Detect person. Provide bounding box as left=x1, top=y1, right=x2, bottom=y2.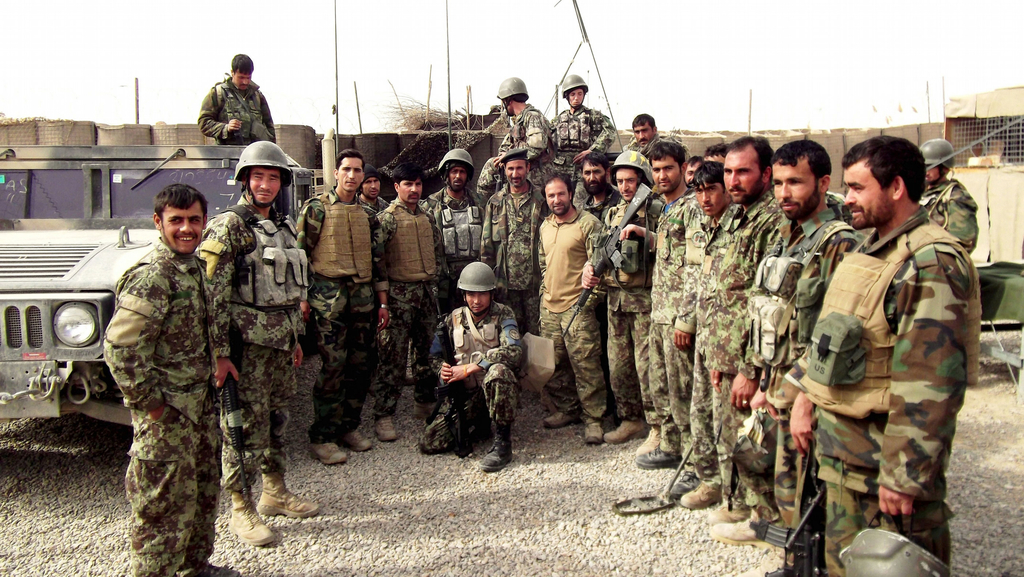
left=486, top=151, right=548, bottom=335.
